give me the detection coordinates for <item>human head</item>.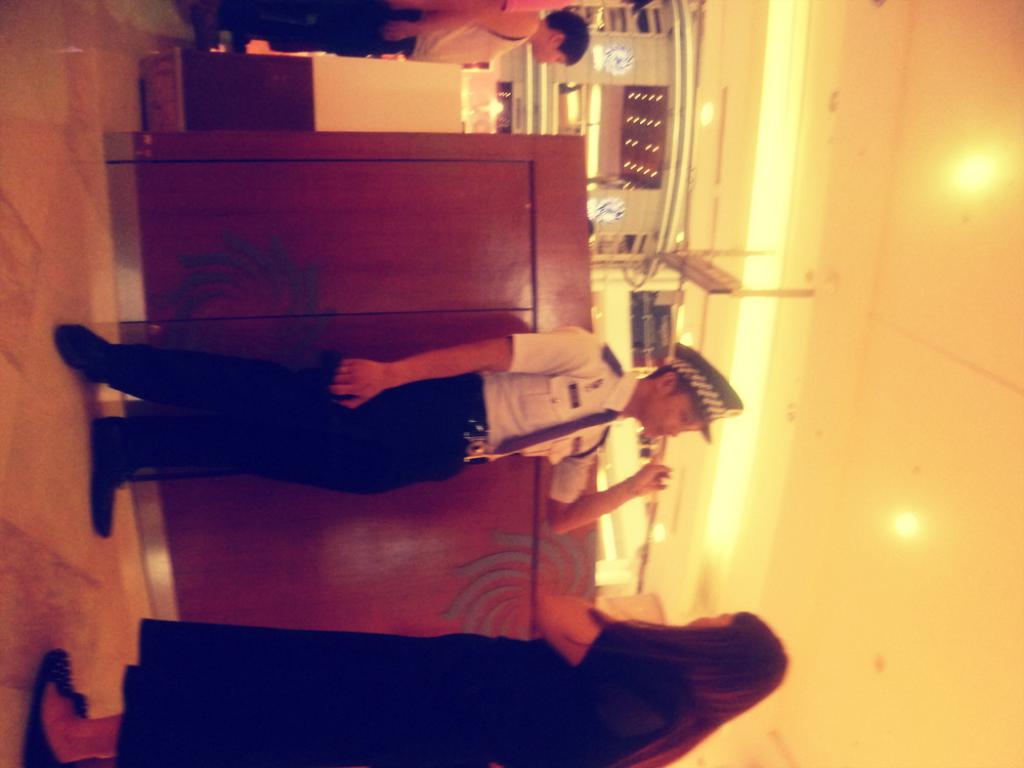
pyautogui.locateOnScreen(536, 10, 590, 66).
